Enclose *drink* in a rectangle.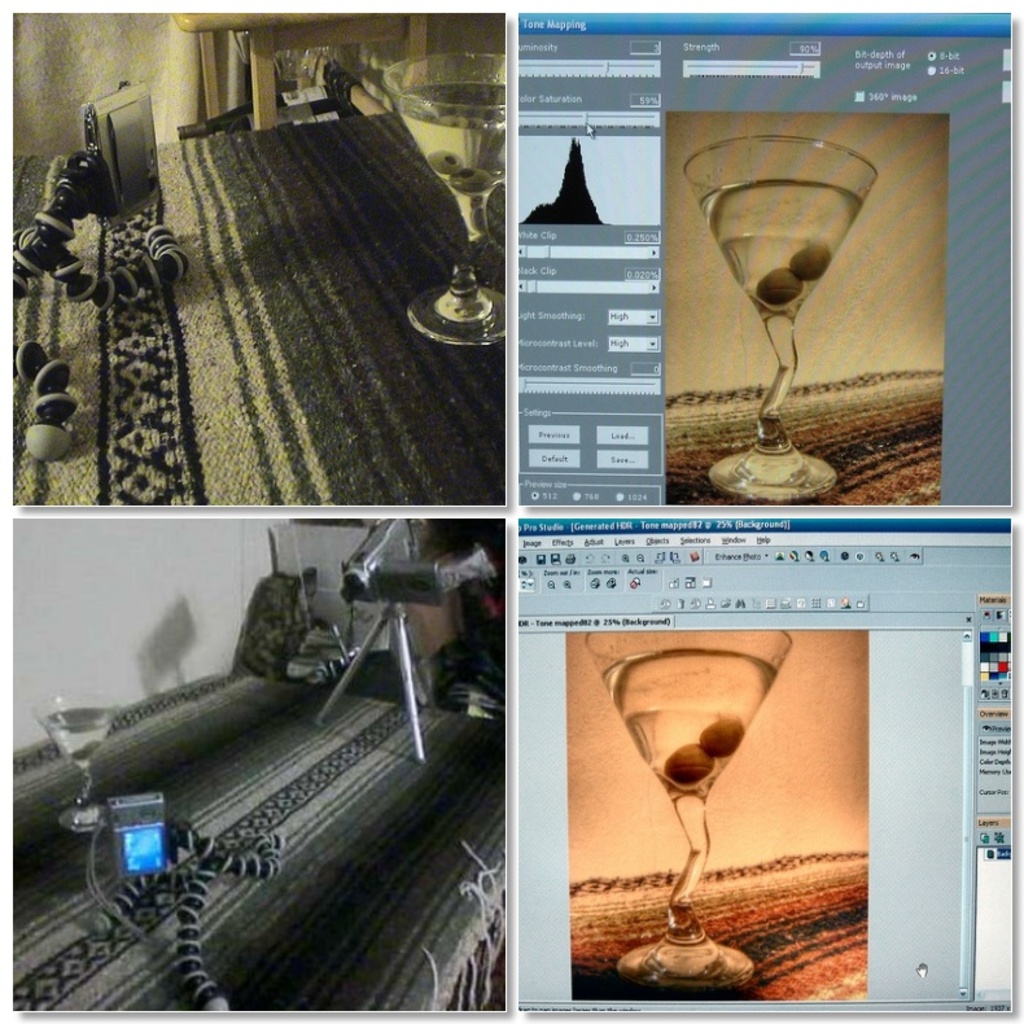
[697, 174, 863, 310].
